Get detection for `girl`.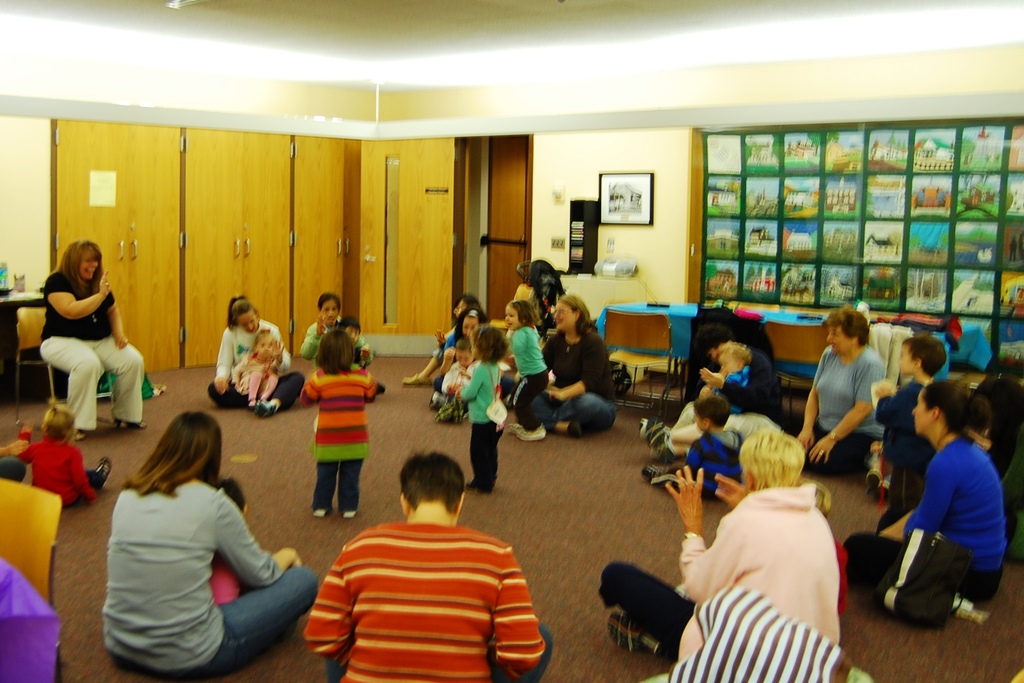
Detection: <region>497, 299, 550, 442</region>.
